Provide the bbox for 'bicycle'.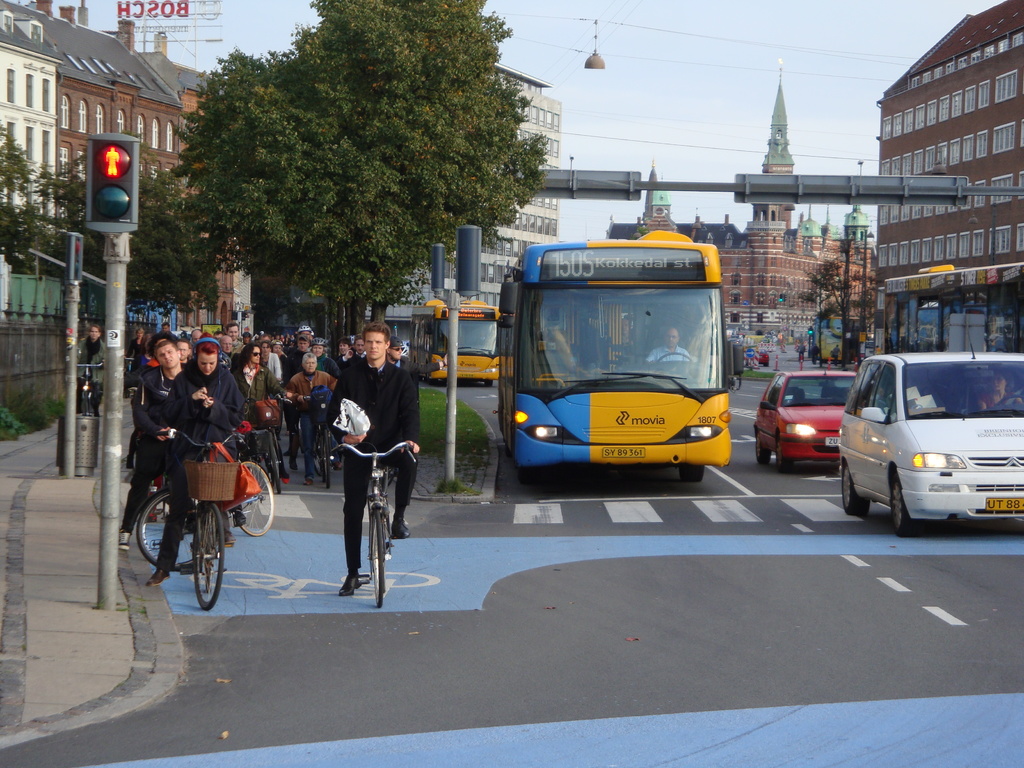
[330, 438, 417, 610].
